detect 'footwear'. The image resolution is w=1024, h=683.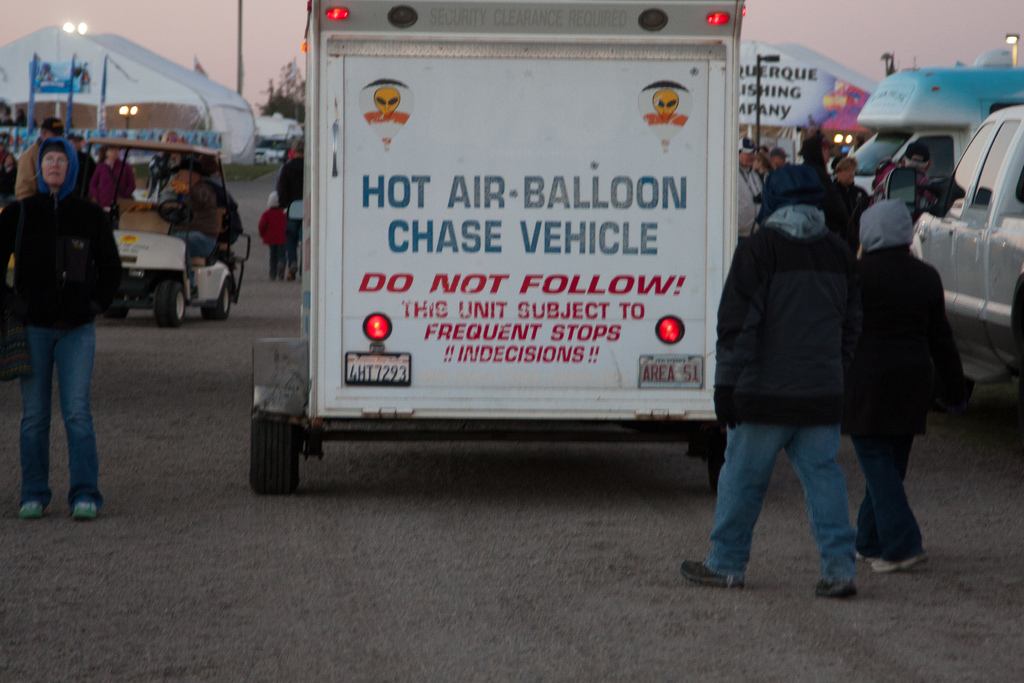
(284, 267, 296, 283).
